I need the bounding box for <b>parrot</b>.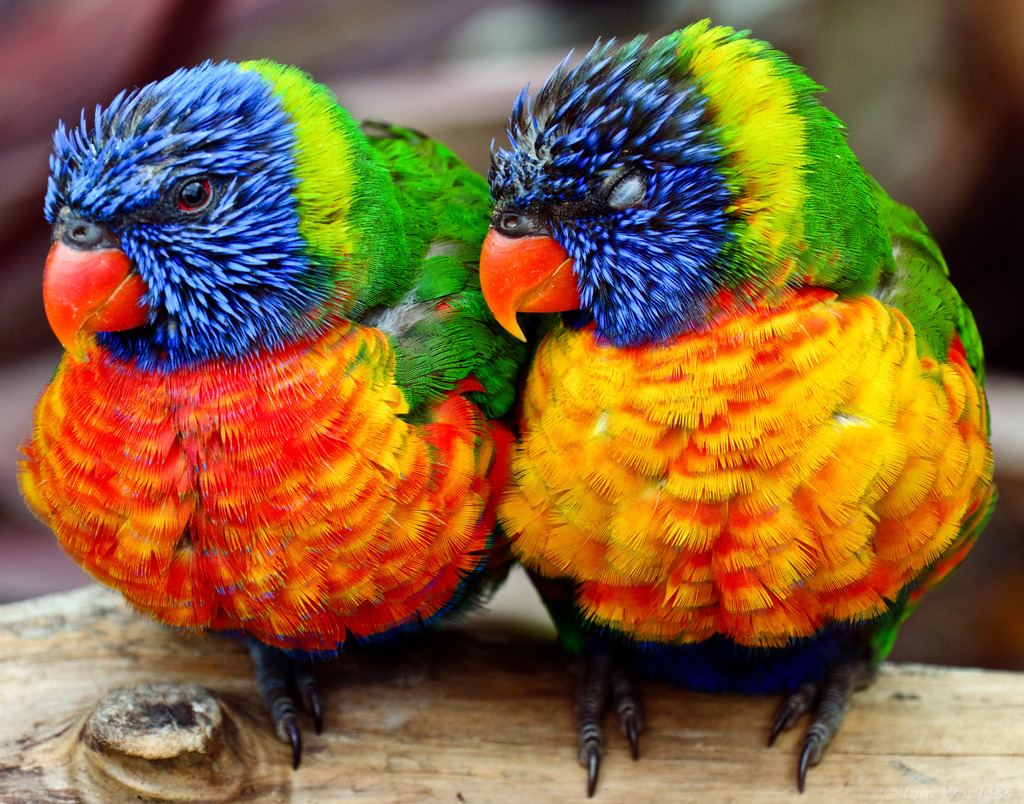
Here it is: l=477, t=14, r=1007, b=803.
